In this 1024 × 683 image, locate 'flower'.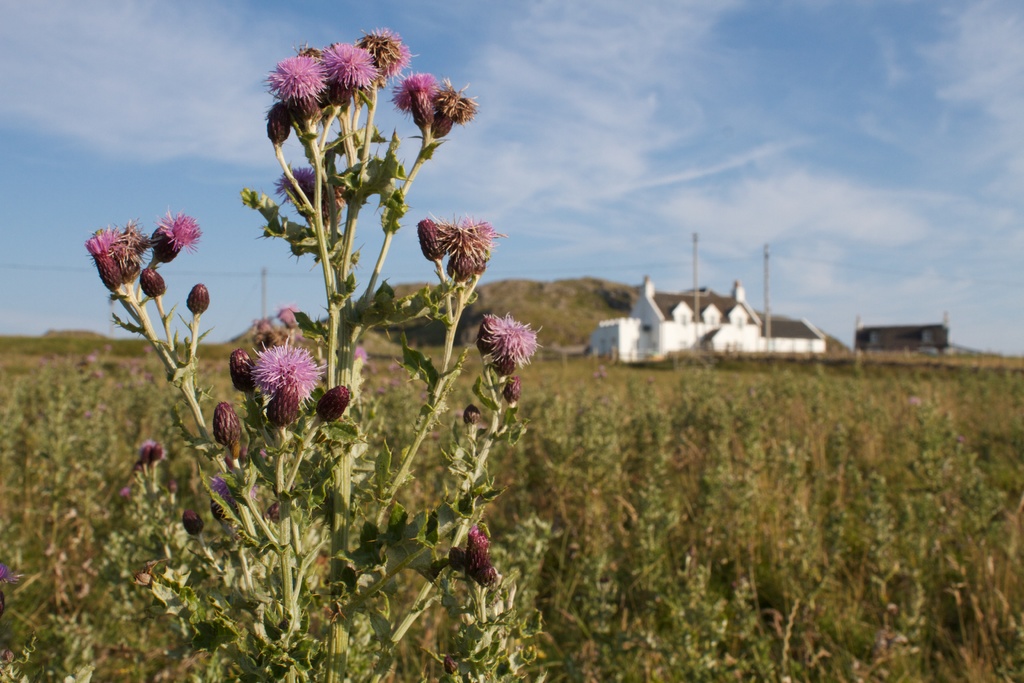
Bounding box: [x1=459, y1=213, x2=497, y2=247].
